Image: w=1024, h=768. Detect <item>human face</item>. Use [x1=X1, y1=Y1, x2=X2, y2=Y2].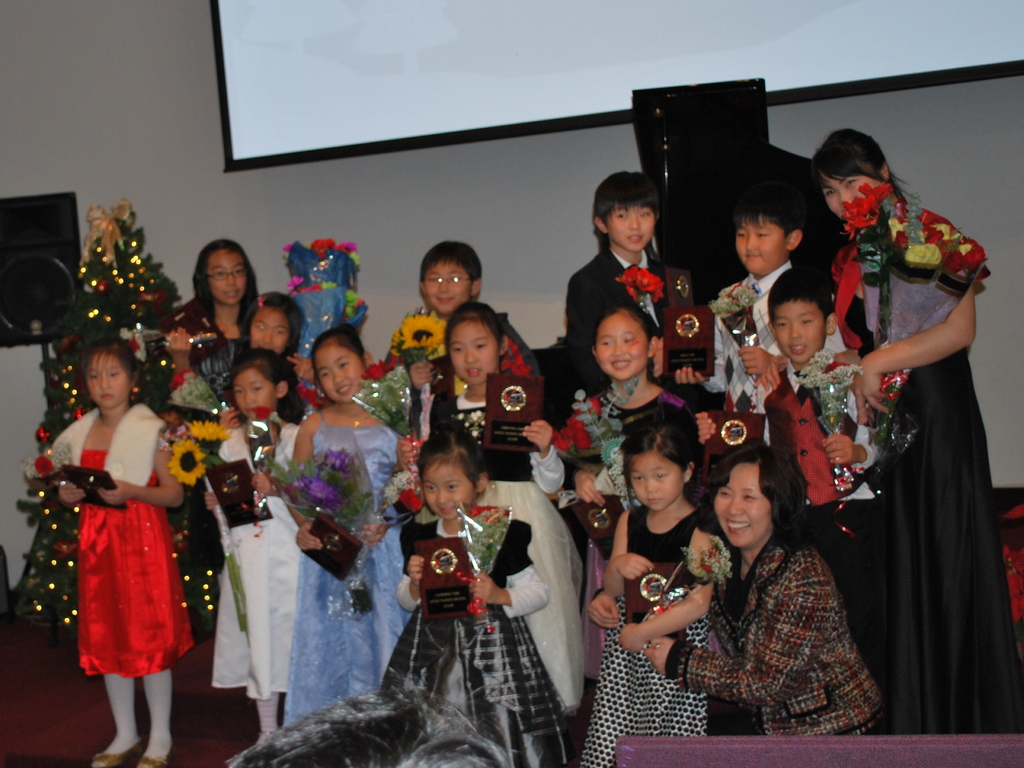
[x1=732, y1=218, x2=792, y2=273].
